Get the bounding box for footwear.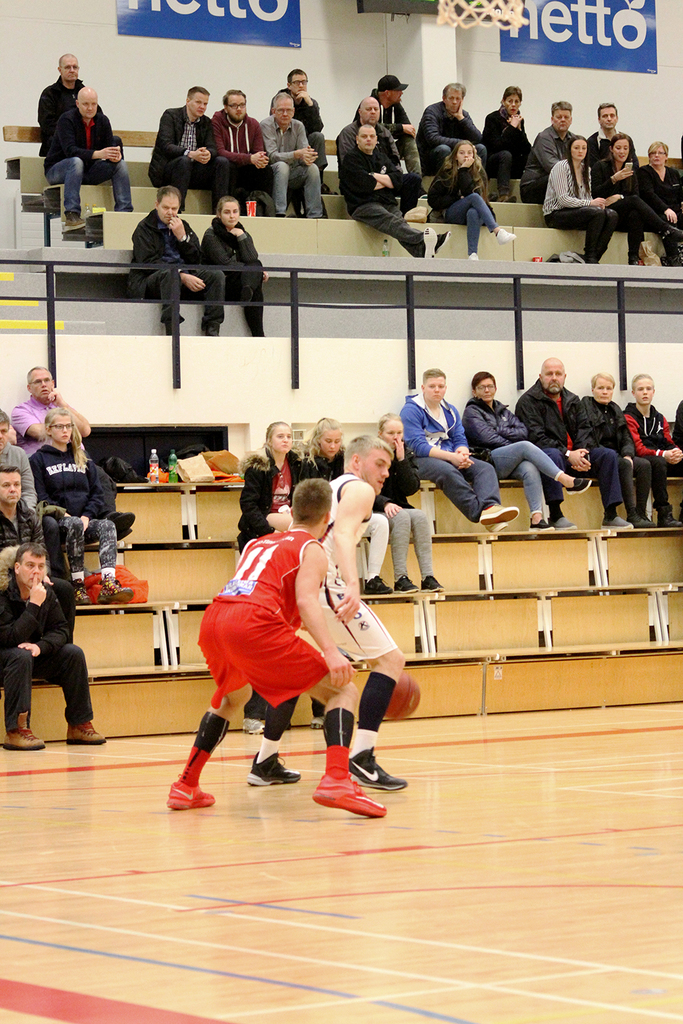
<bbox>469, 253, 477, 264</bbox>.
